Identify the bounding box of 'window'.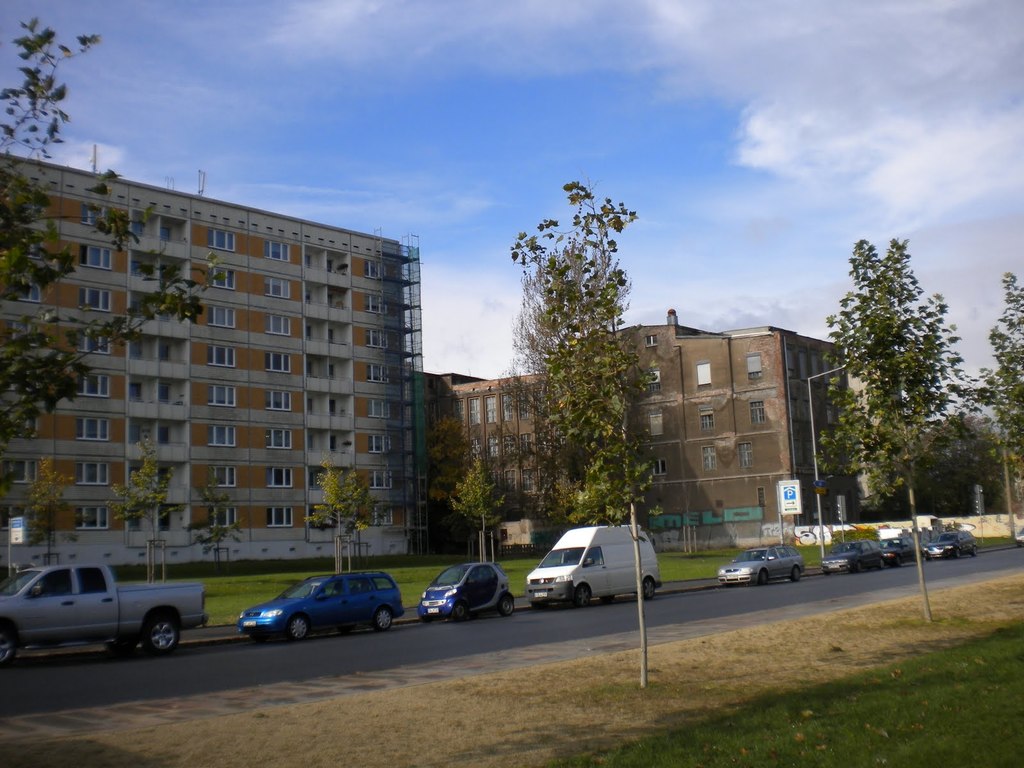
[700, 410, 715, 431].
